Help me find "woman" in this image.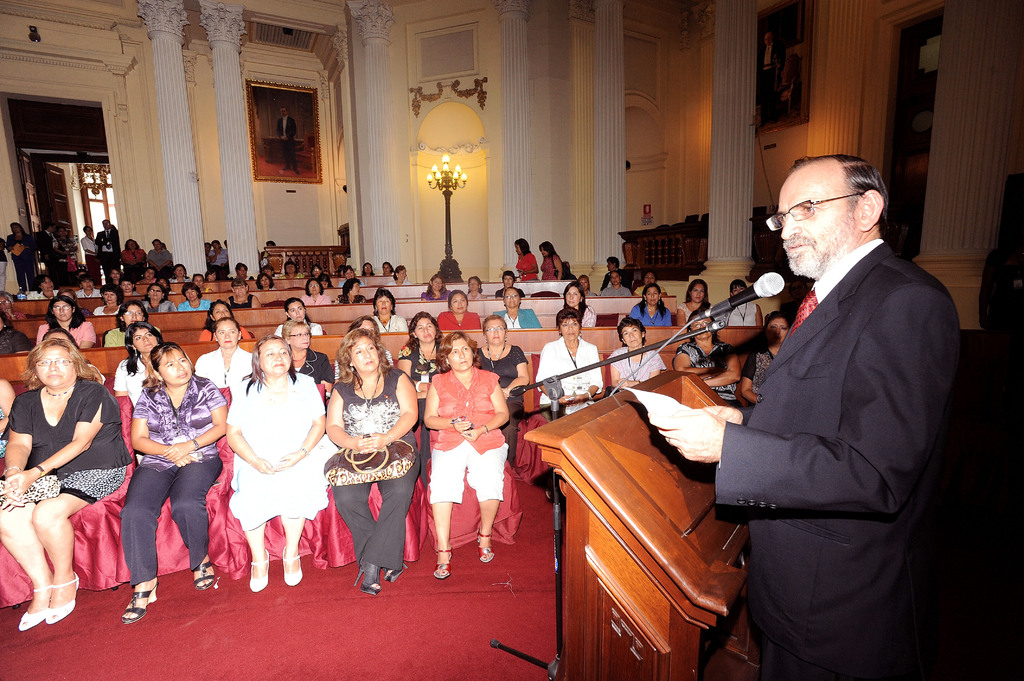
Found it: Rect(437, 288, 481, 329).
